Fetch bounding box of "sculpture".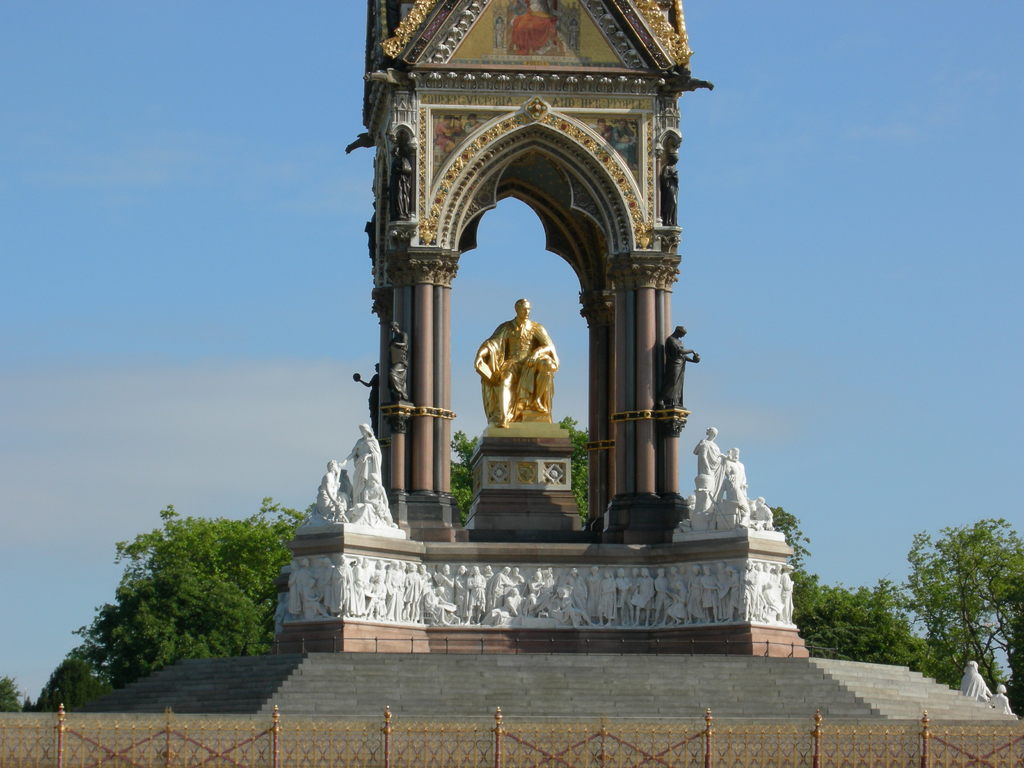
Bbox: BBox(587, 569, 600, 612).
